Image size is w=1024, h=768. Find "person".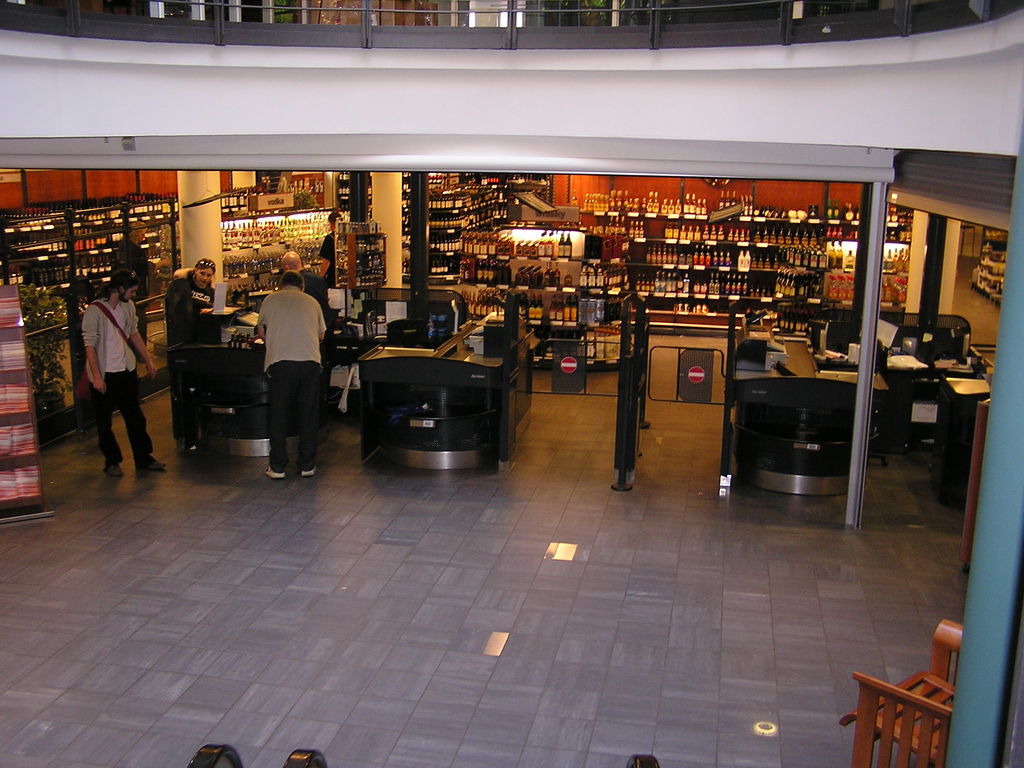
box(257, 270, 328, 479).
